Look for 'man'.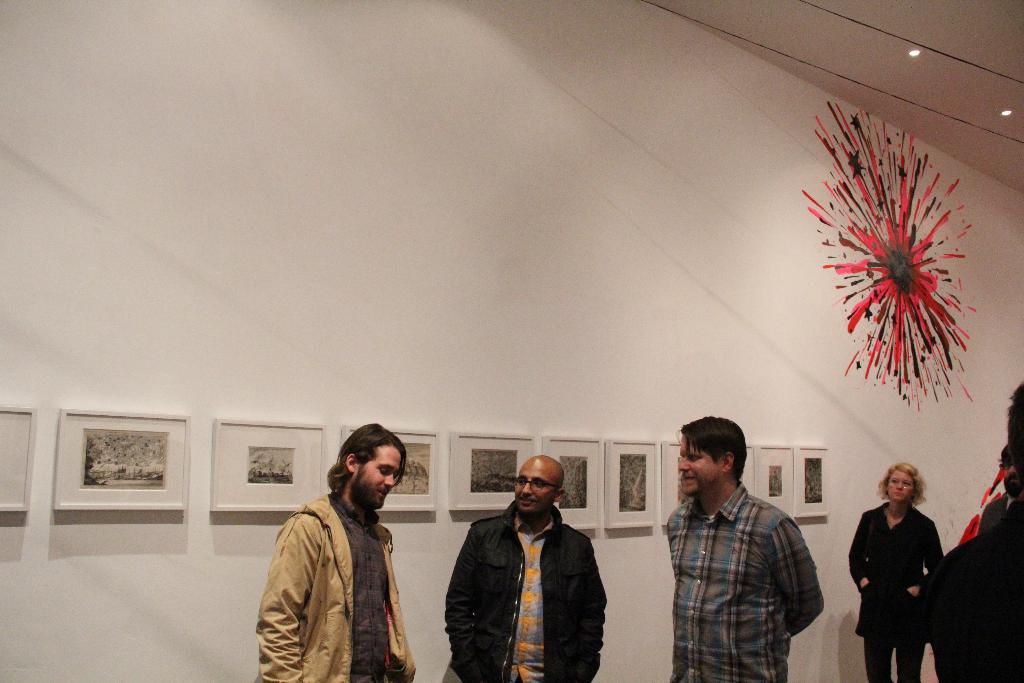
Found: 653 415 833 682.
